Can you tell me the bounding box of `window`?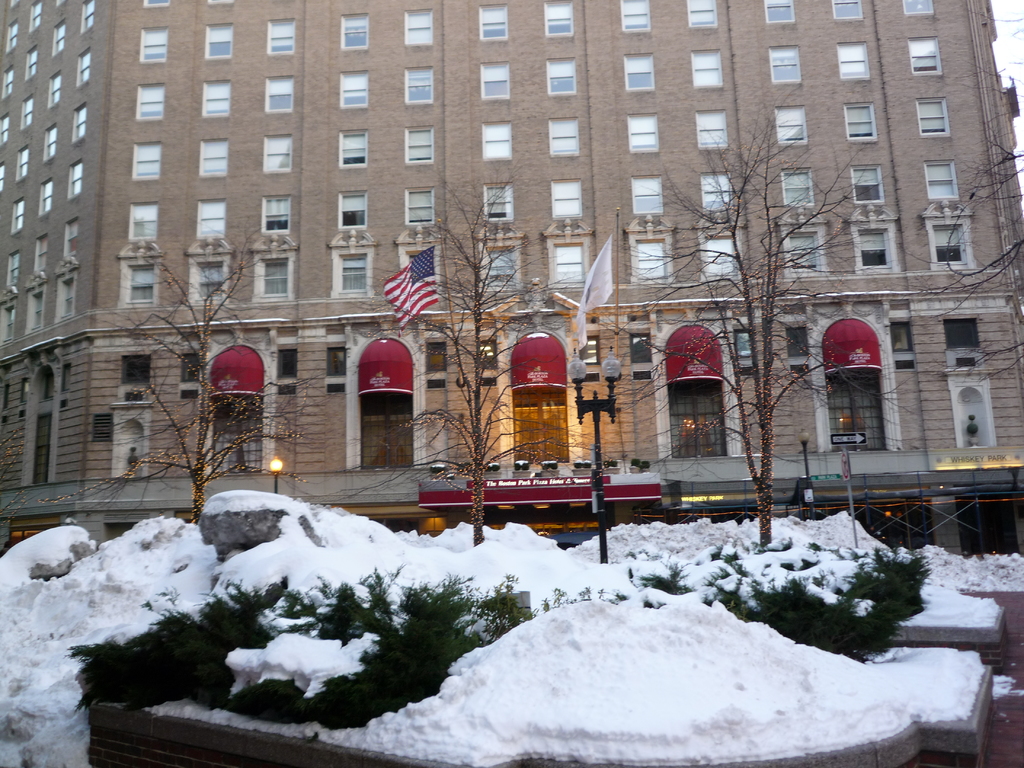
Rect(144, 0, 169, 8).
